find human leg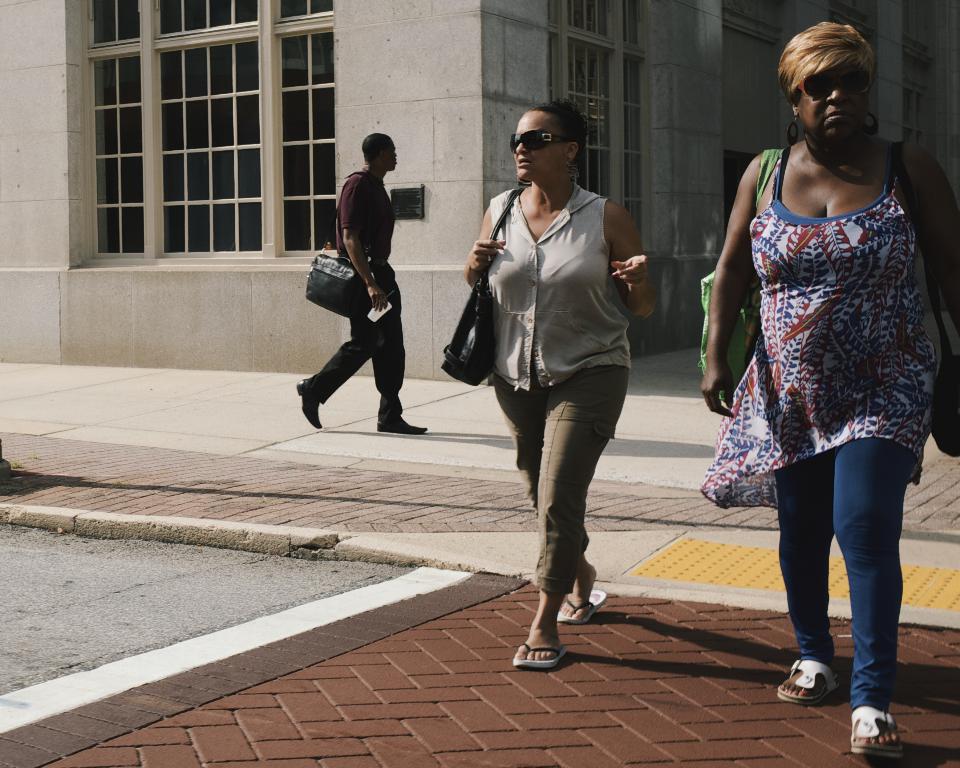
crop(779, 434, 833, 706)
